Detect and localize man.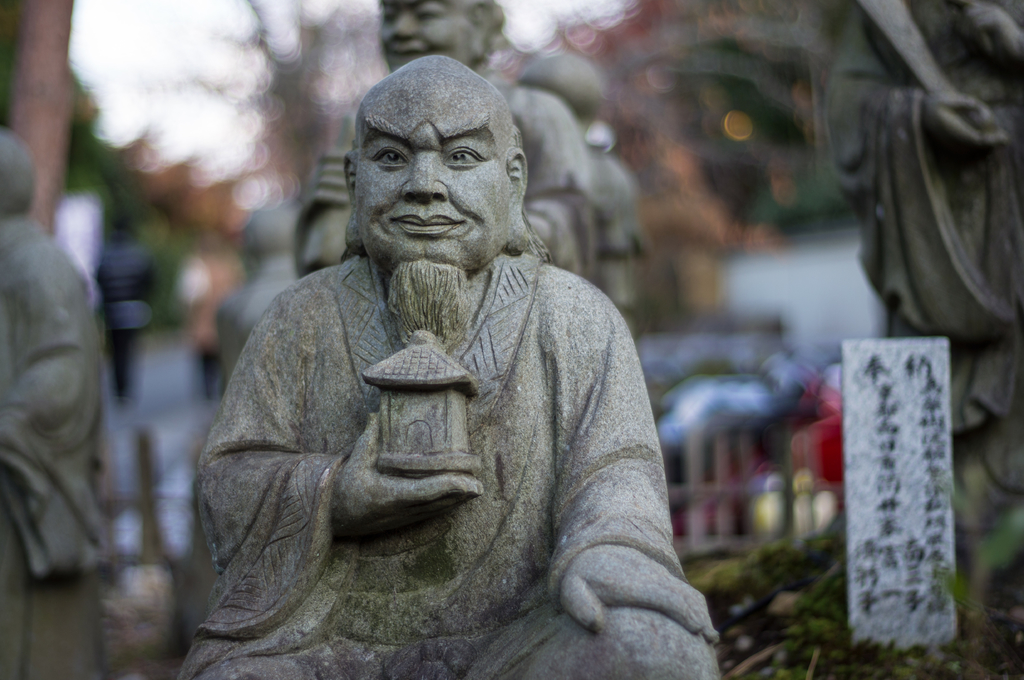
Localized at select_region(297, 0, 598, 282).
